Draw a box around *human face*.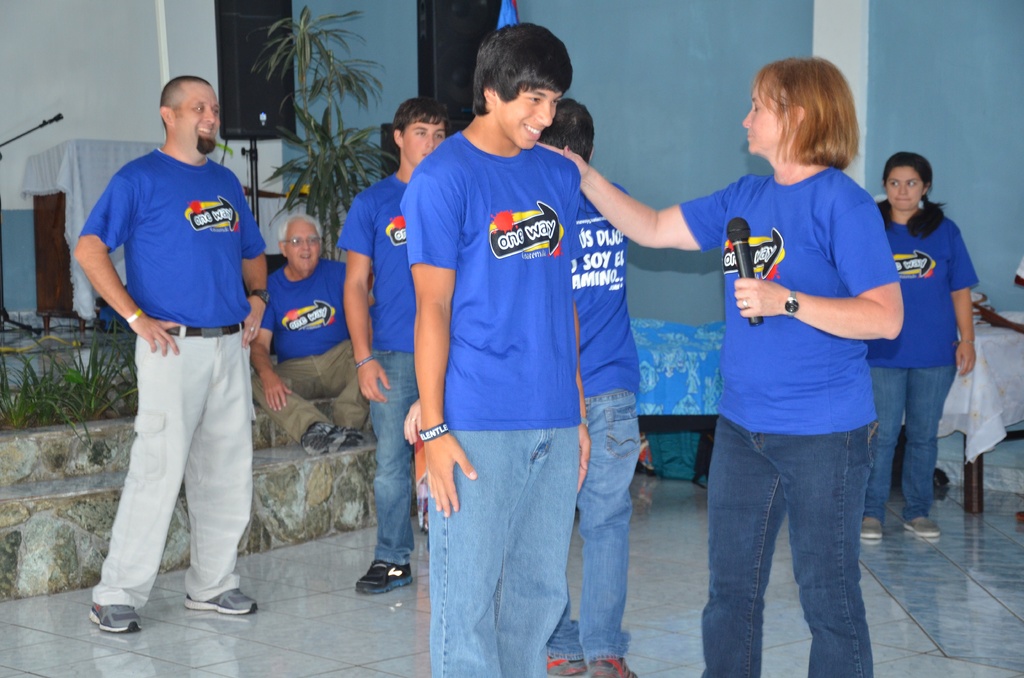
<bbox>888, 168, 925, 210</bbox>.
